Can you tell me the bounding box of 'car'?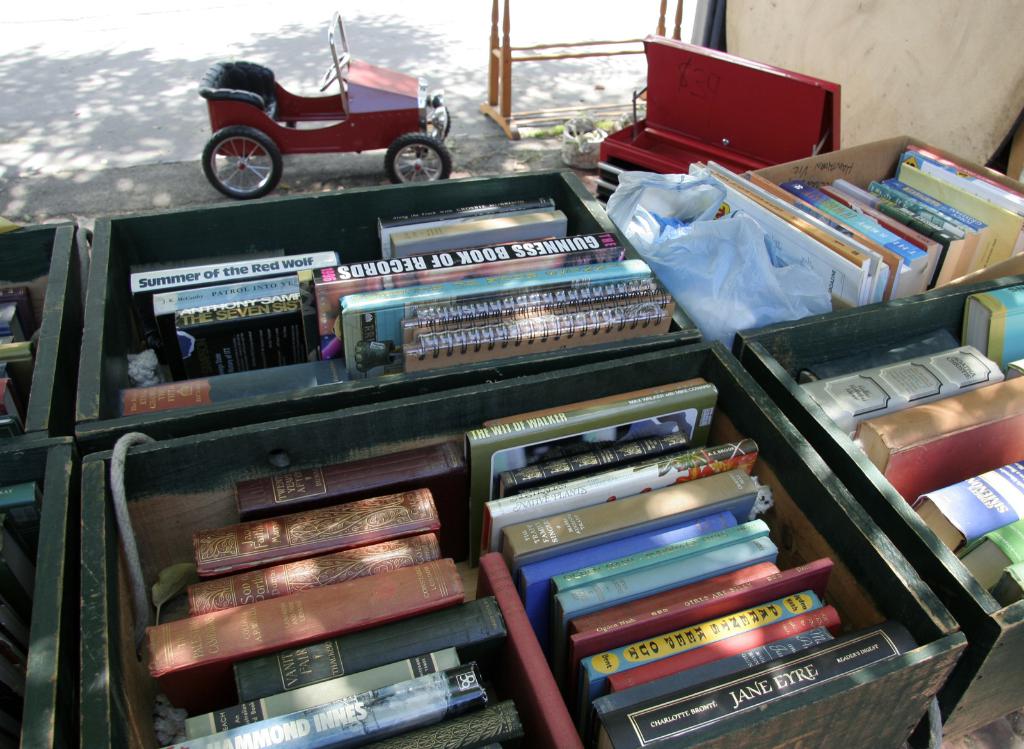
195, 12, 456, 204.
